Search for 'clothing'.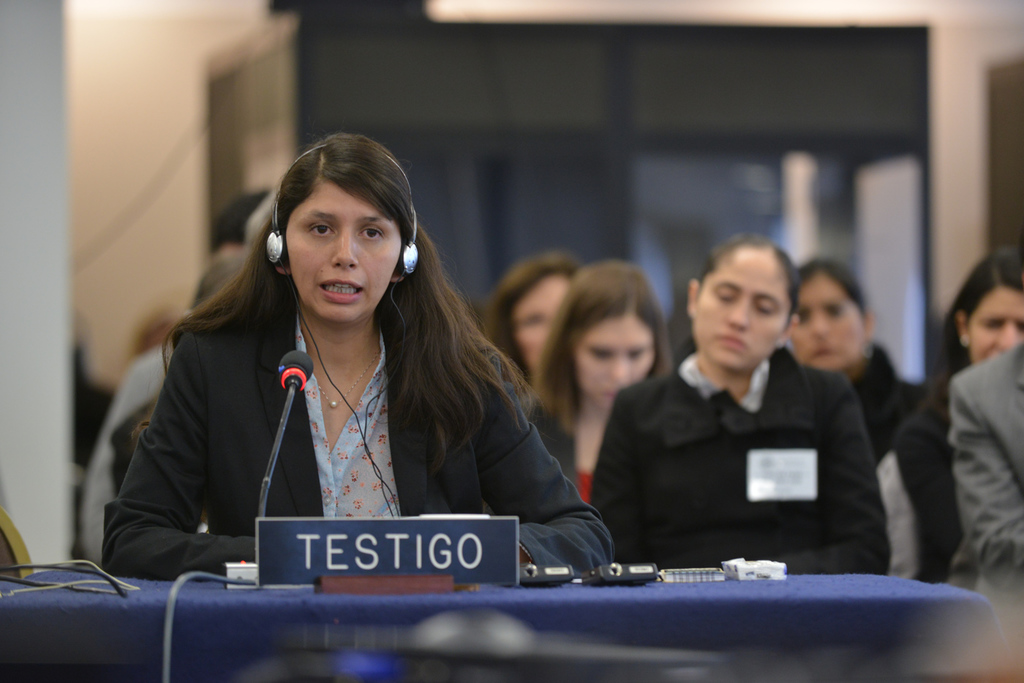
Found at region(952, 343, 1017, 600).
